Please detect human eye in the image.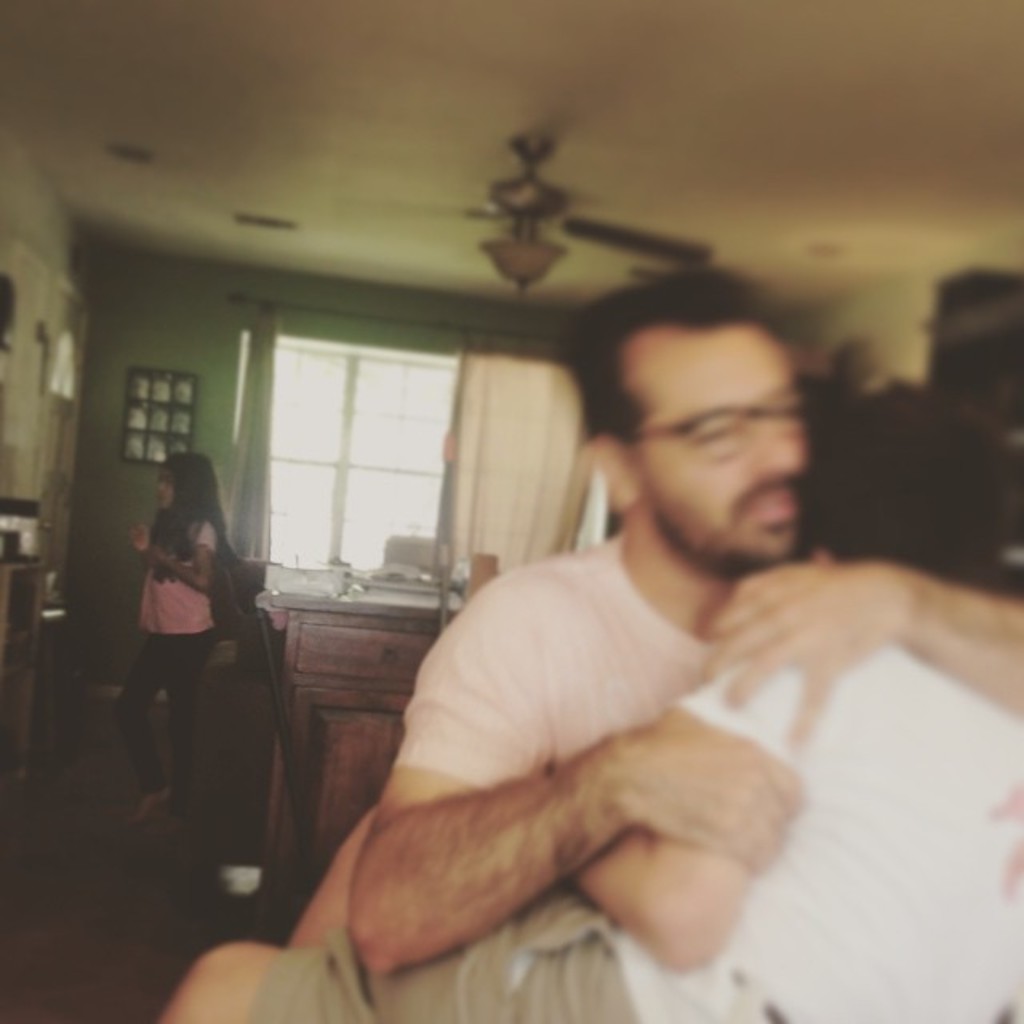
detection(690, 419, 734, 445).
